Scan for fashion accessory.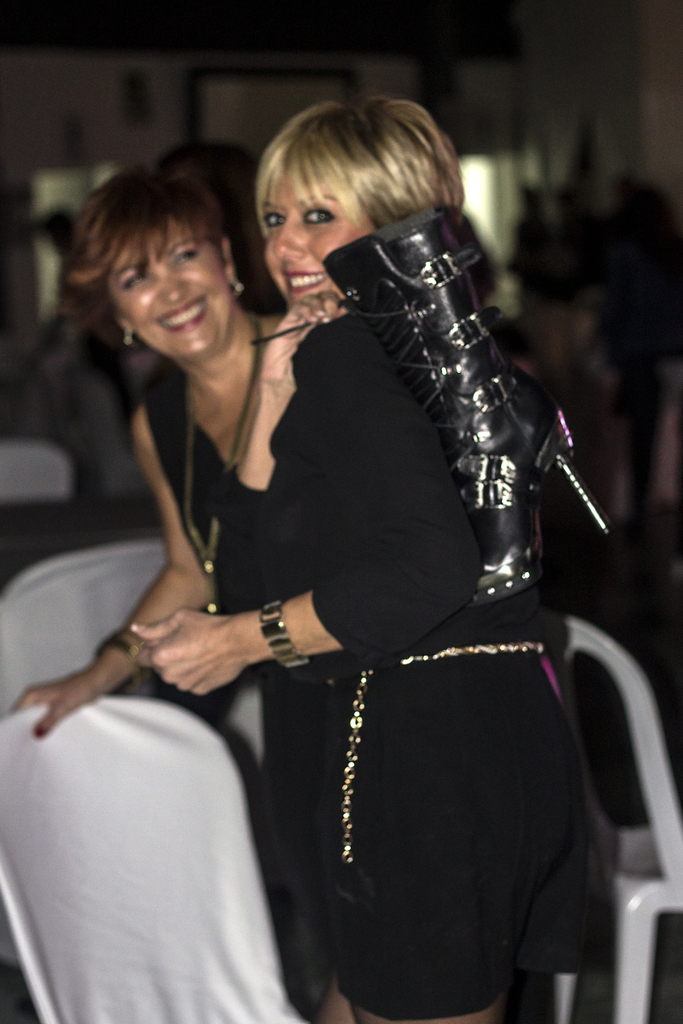
Scan result: crop(321, 204, 607, 601).
